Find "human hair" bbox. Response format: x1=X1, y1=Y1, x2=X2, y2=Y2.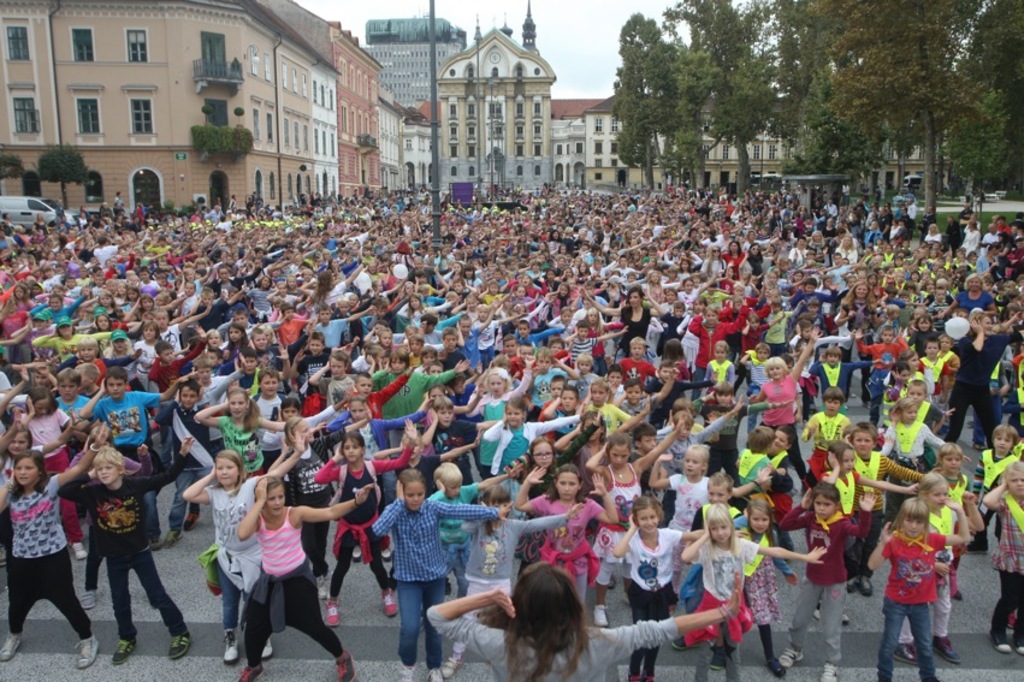
x1=226, y1=385, x2=261, y2=431.
